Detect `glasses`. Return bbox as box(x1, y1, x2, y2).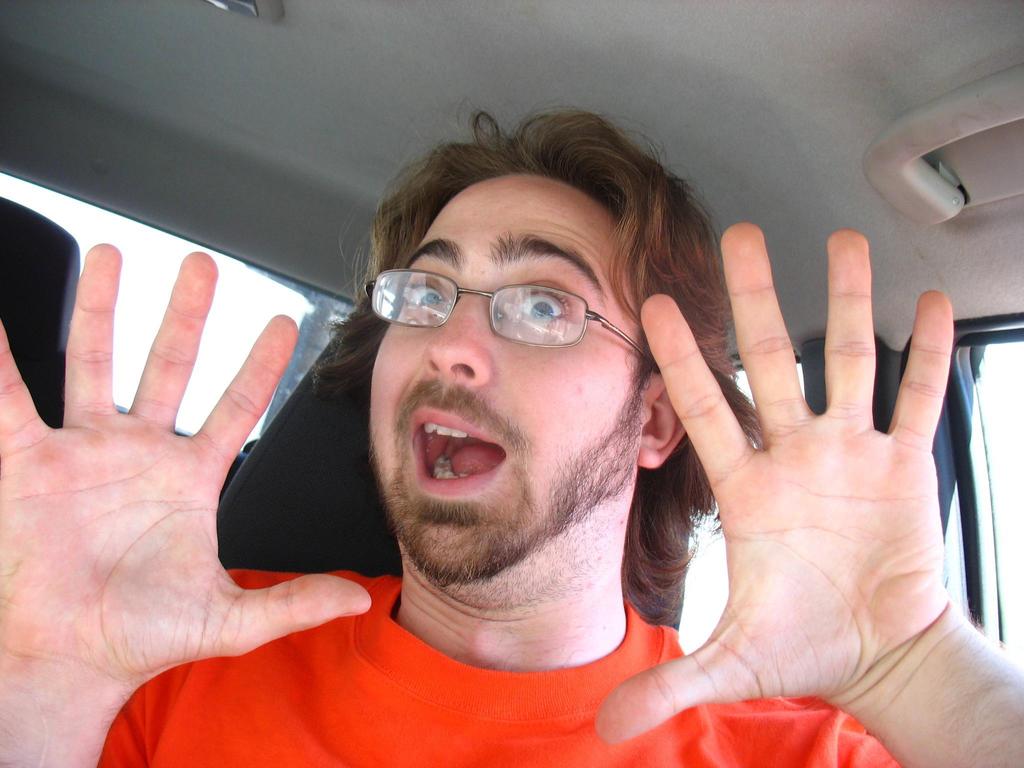
box(355, 253, 652, 362).
